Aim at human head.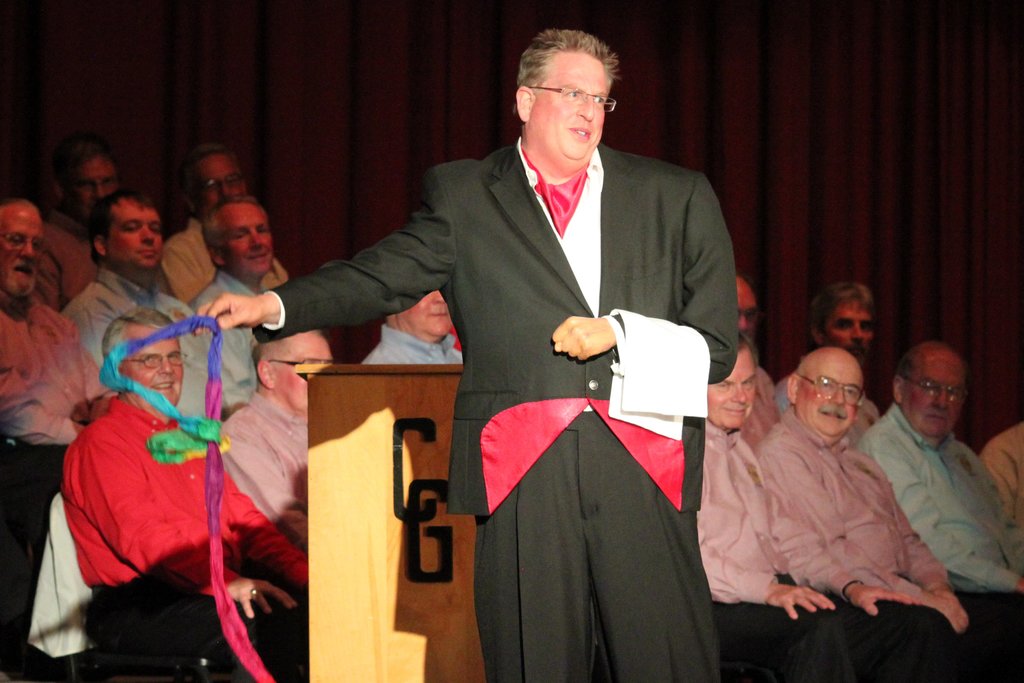
Aimed at x1=89, y1=187, x2=166, y2=272.
